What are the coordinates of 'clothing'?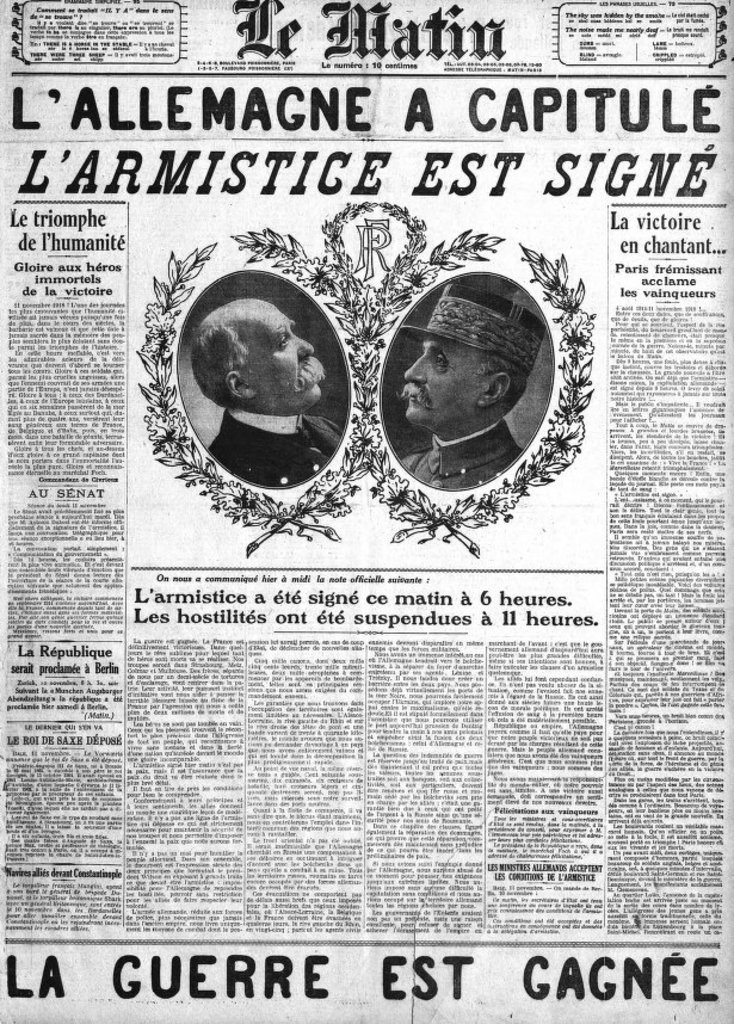
402/421/516/494.
